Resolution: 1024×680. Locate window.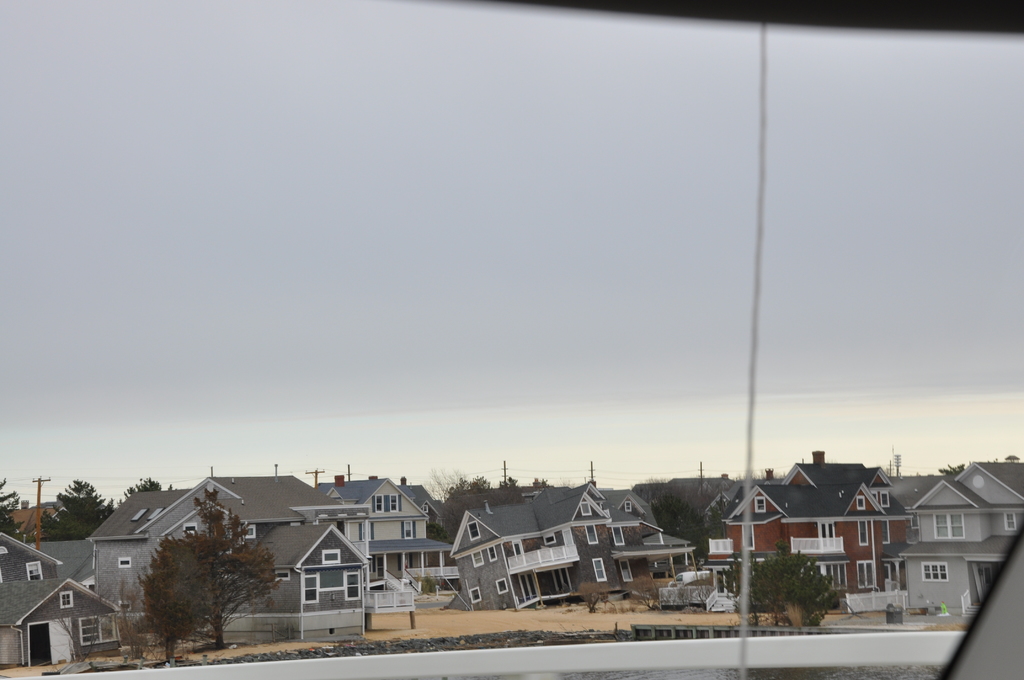
[x1=464, y1=522, x2=479, y2=542].
